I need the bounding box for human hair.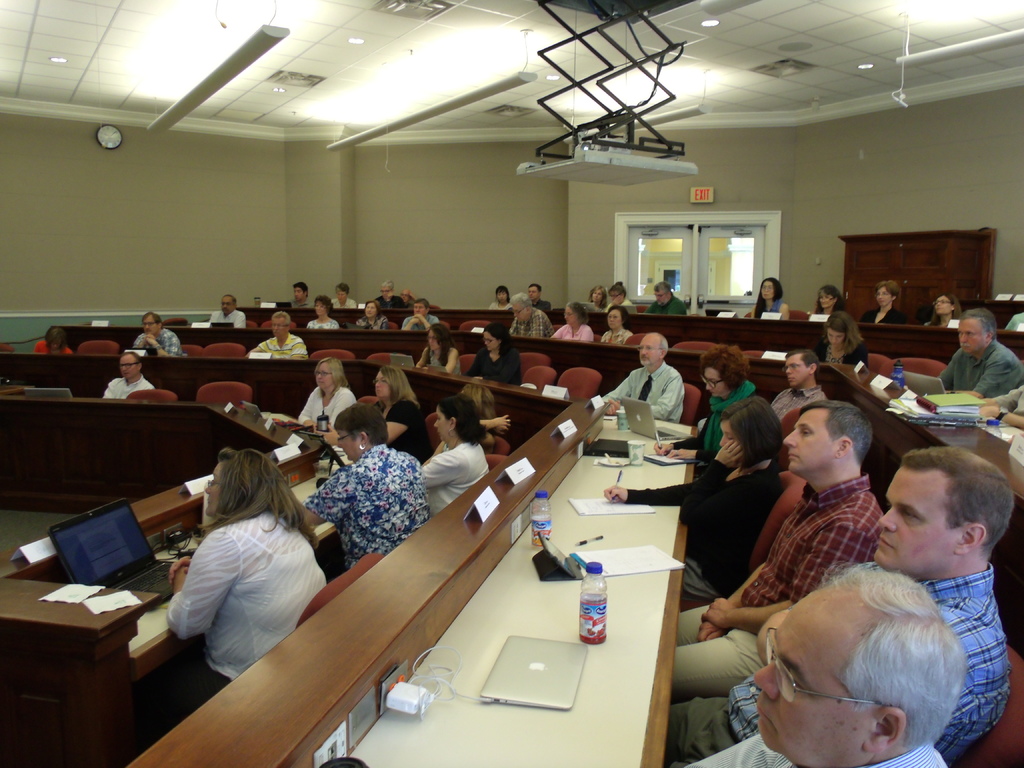
Here it is: rect(903, 441, 1014, 554).
